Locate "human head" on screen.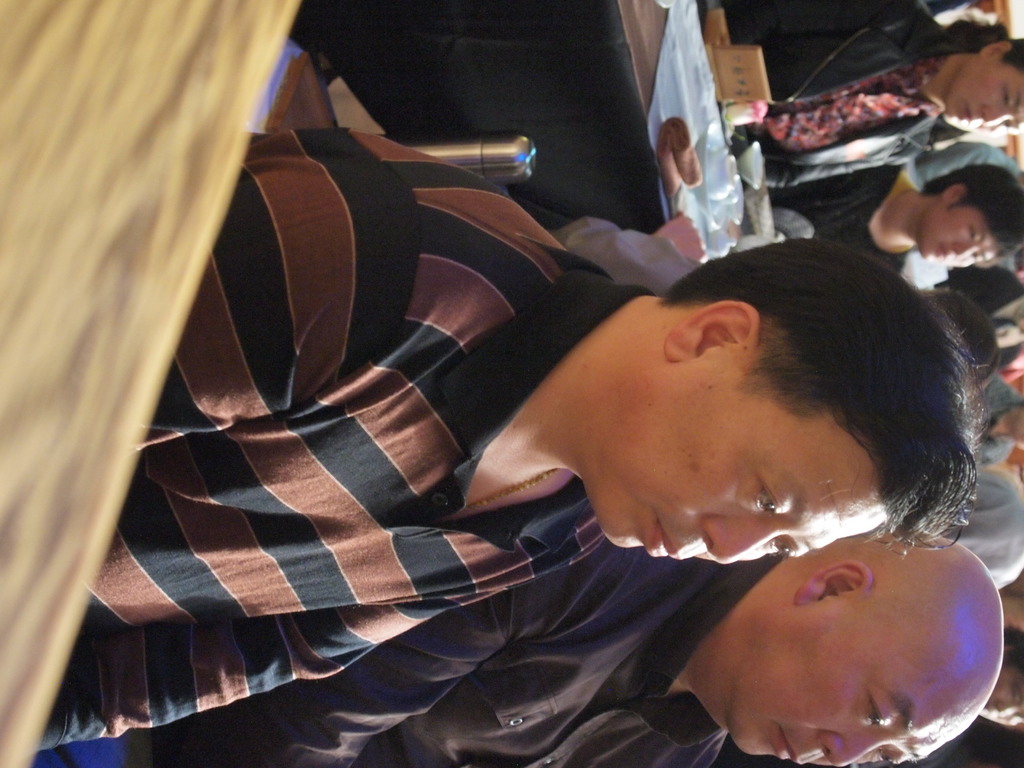
On screen at (x1=980, y1=623, x2=1023, y2=728).
